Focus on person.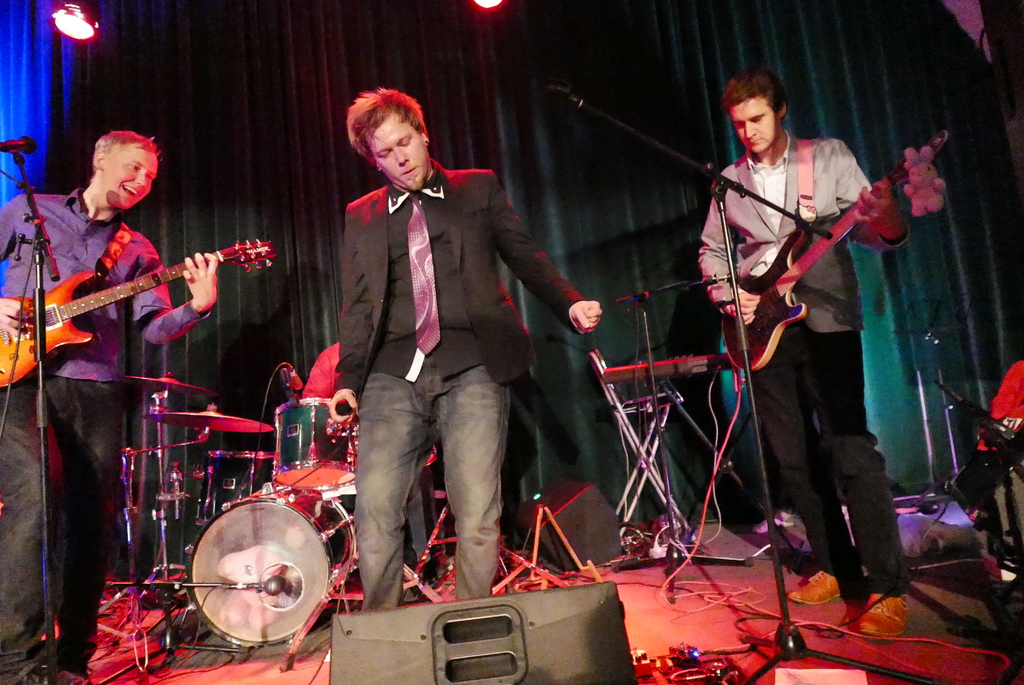
Focused at bbox(695, 68, 915, 643).
